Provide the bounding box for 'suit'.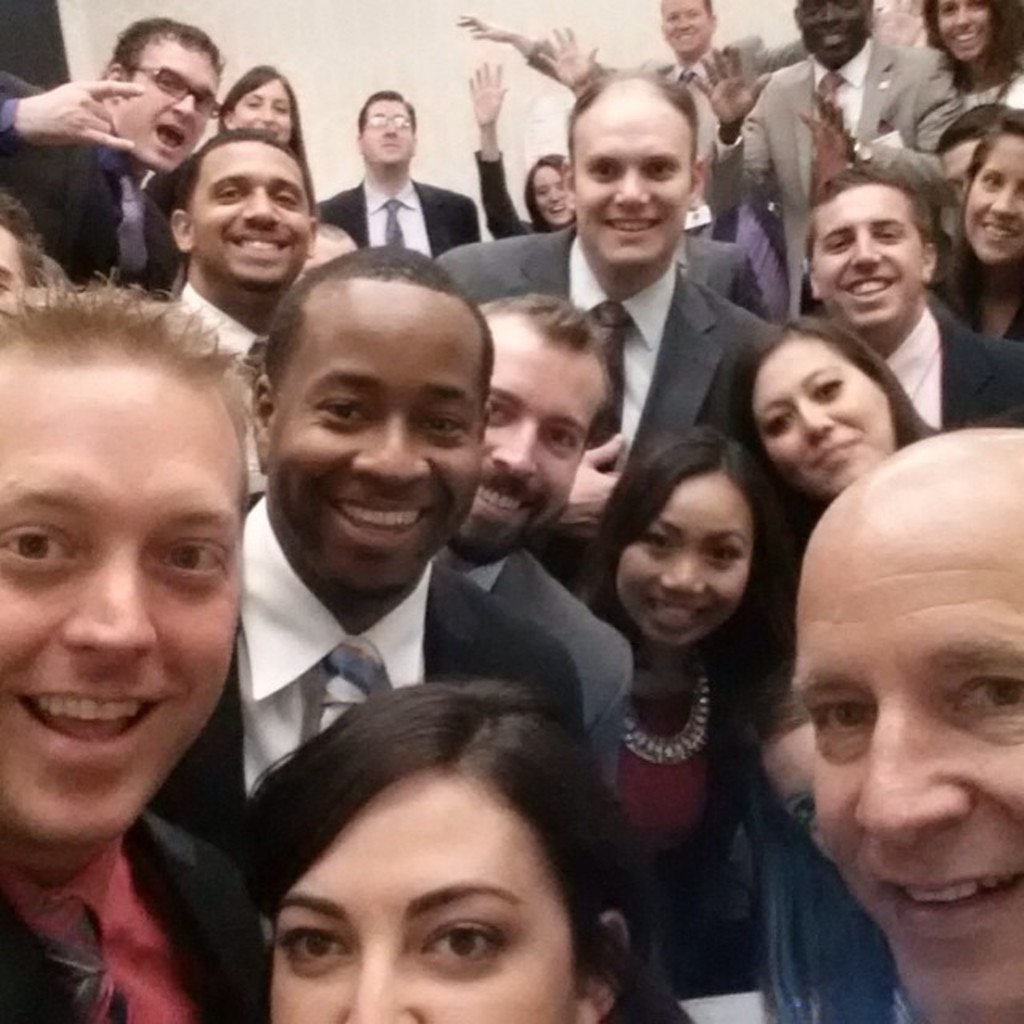
696 32 976 322.
